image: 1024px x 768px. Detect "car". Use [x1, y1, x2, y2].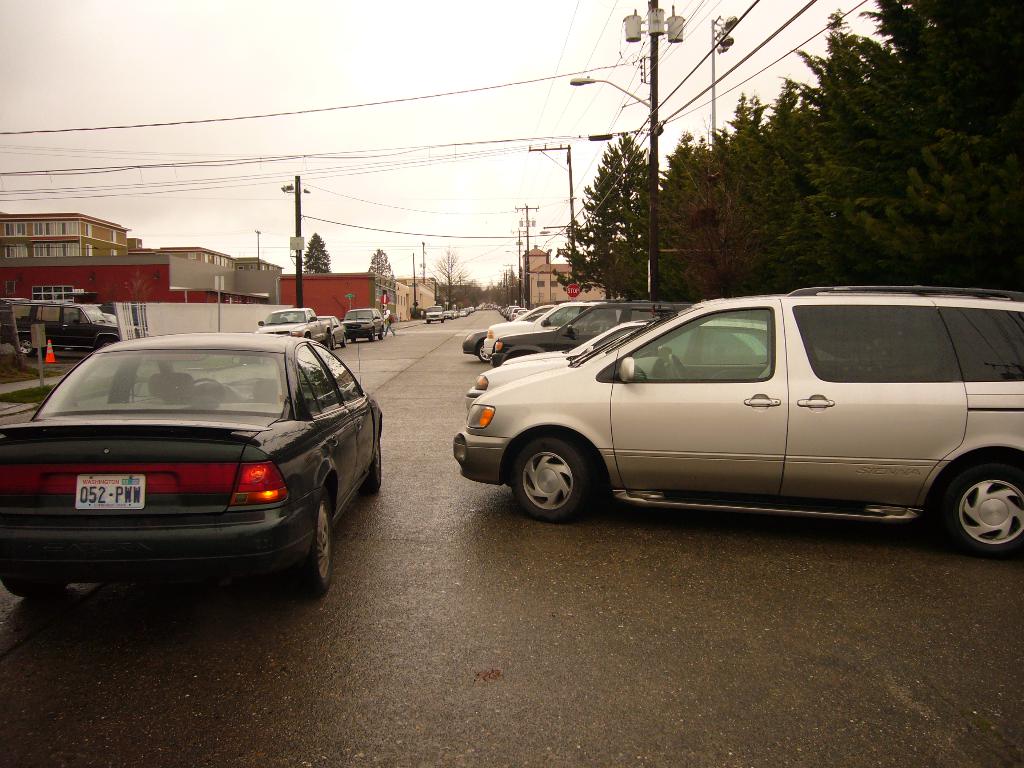
[484, 305, 591, 355].
